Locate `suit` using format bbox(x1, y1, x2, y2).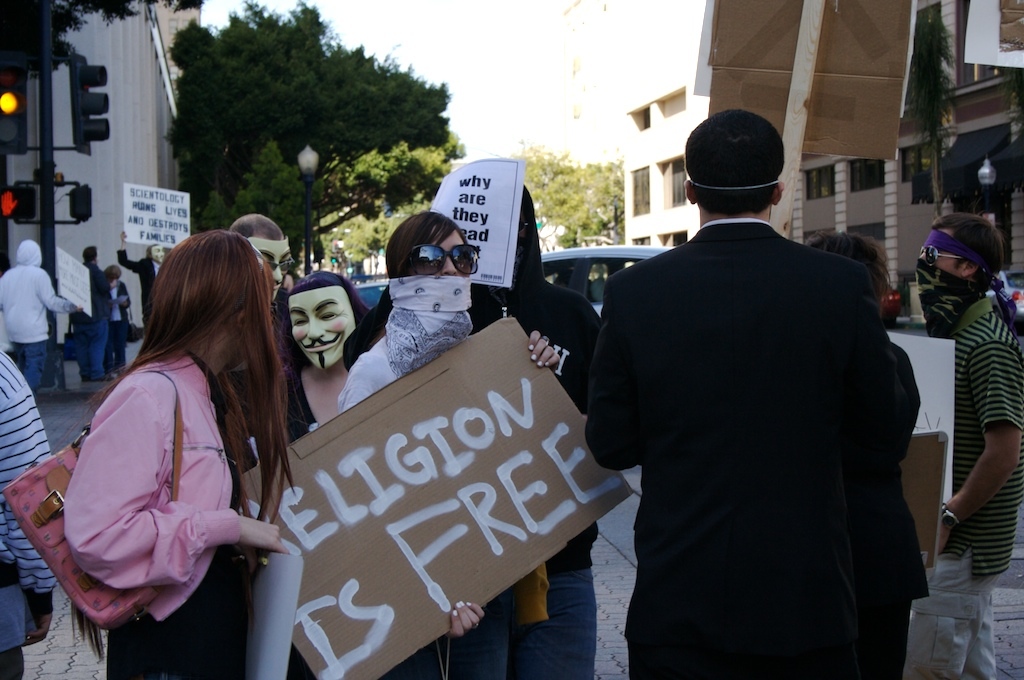
bbox(855, 339, 929, 679).
